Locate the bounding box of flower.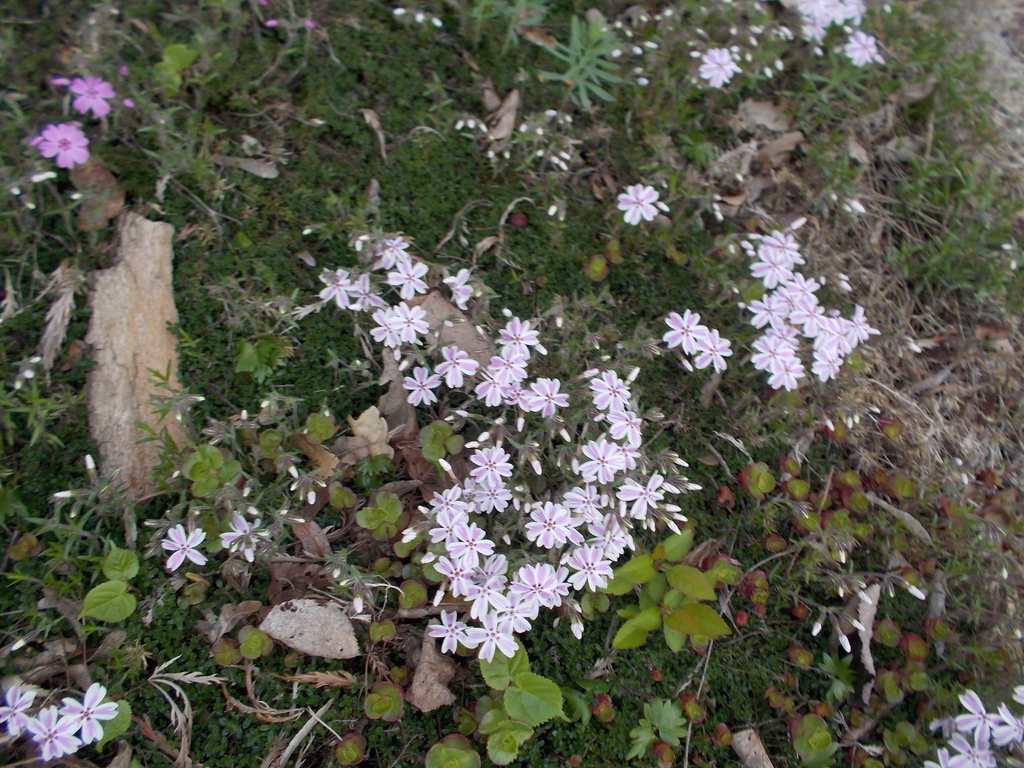
Bounding box: region(218, 511, 271, 567).
